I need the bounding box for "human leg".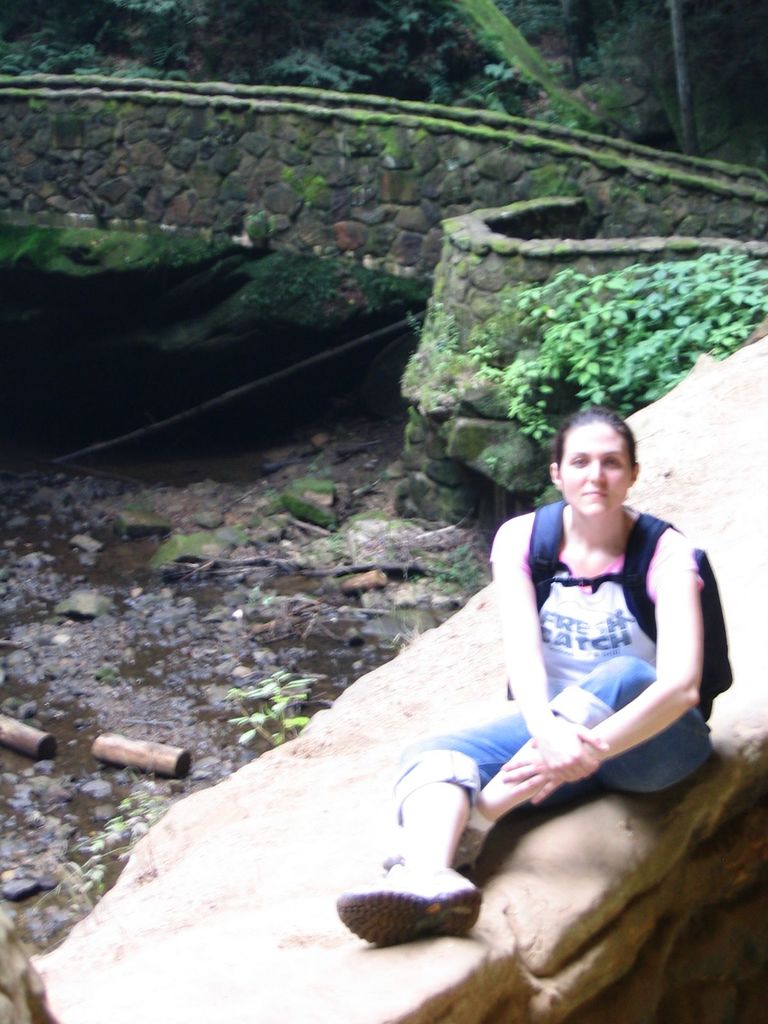
Here it is: box=[331, 704, 551, 934].
